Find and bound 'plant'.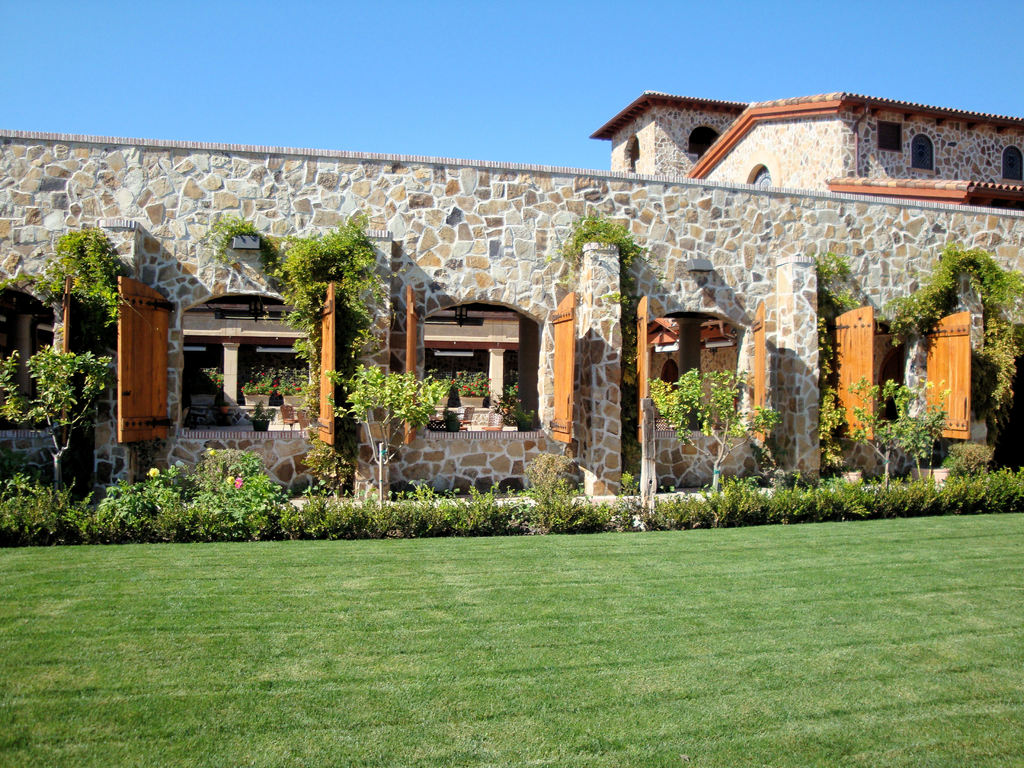
Bound: [x1=644, y1=367, x2=786, y2=498].
